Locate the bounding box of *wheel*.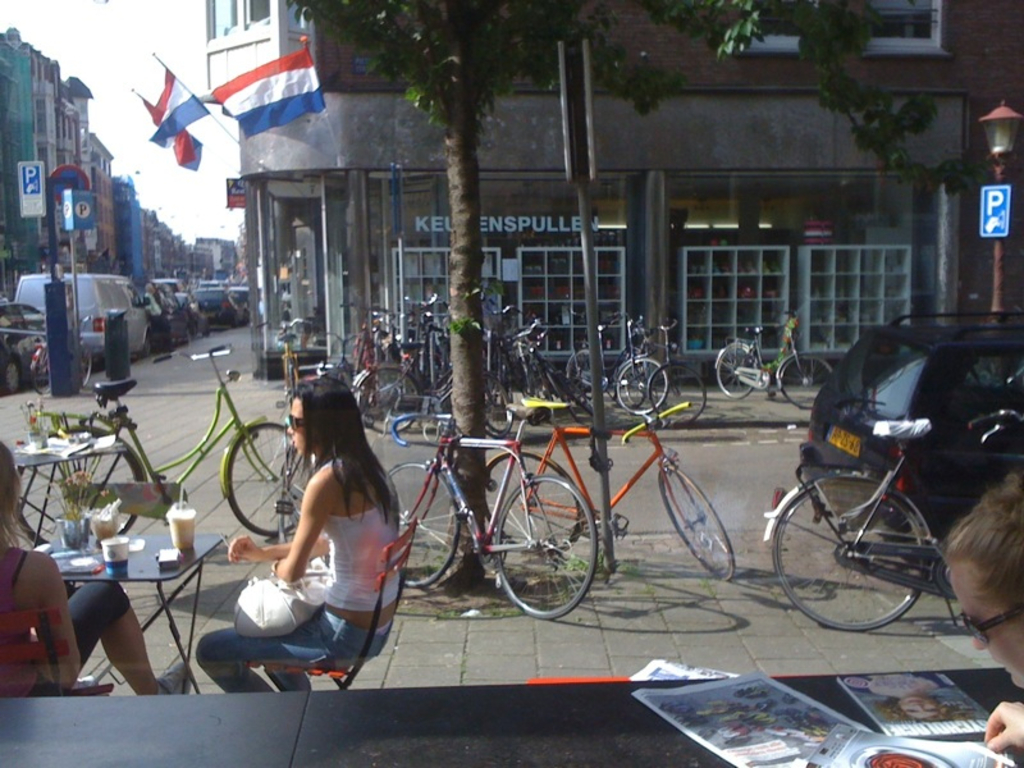
Bounding box: <region>4, 358, 18, 392</region>.
